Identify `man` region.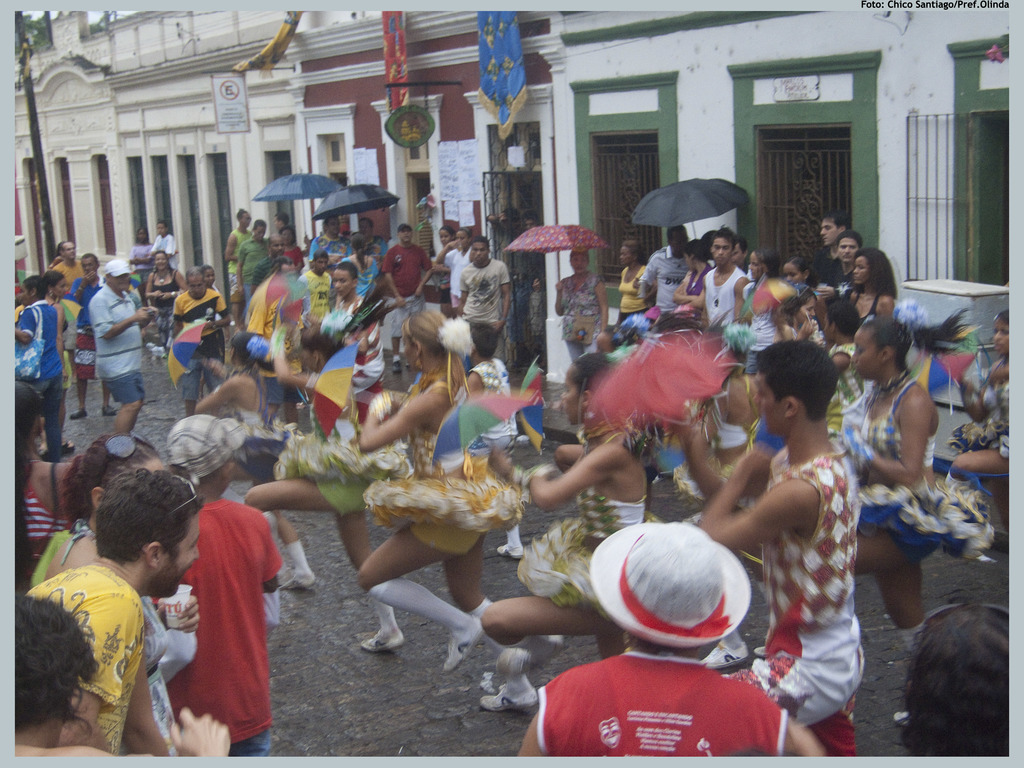
Region: {"left": 732, "top": 237, "right": 747, "bottom": 265}.
